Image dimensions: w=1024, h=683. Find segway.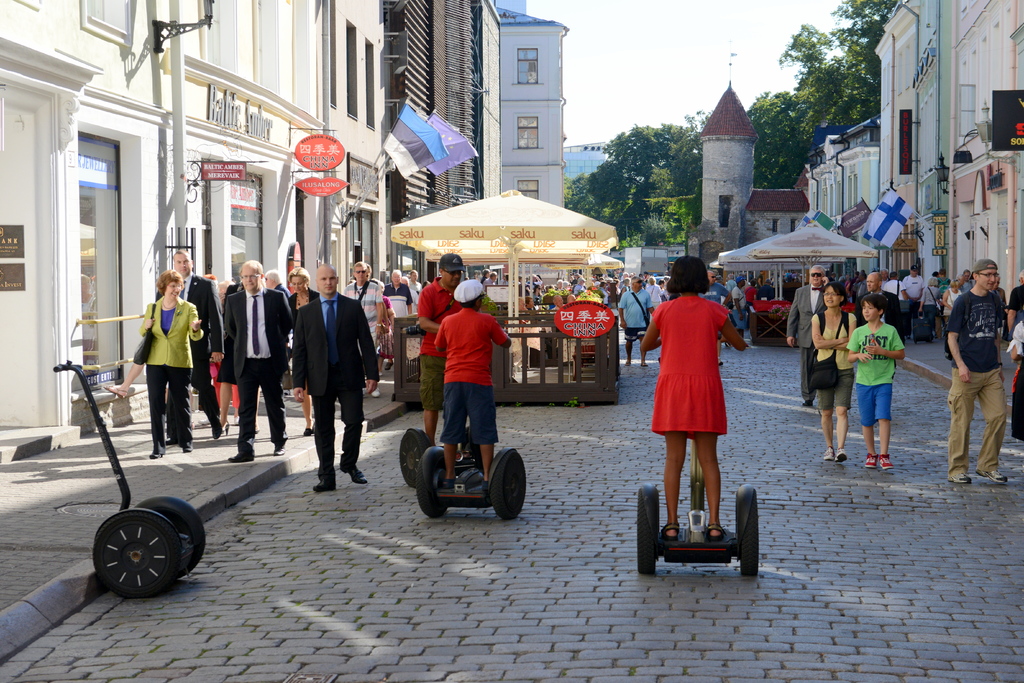
x1=51 y1=359 x2=206 y2=602.
